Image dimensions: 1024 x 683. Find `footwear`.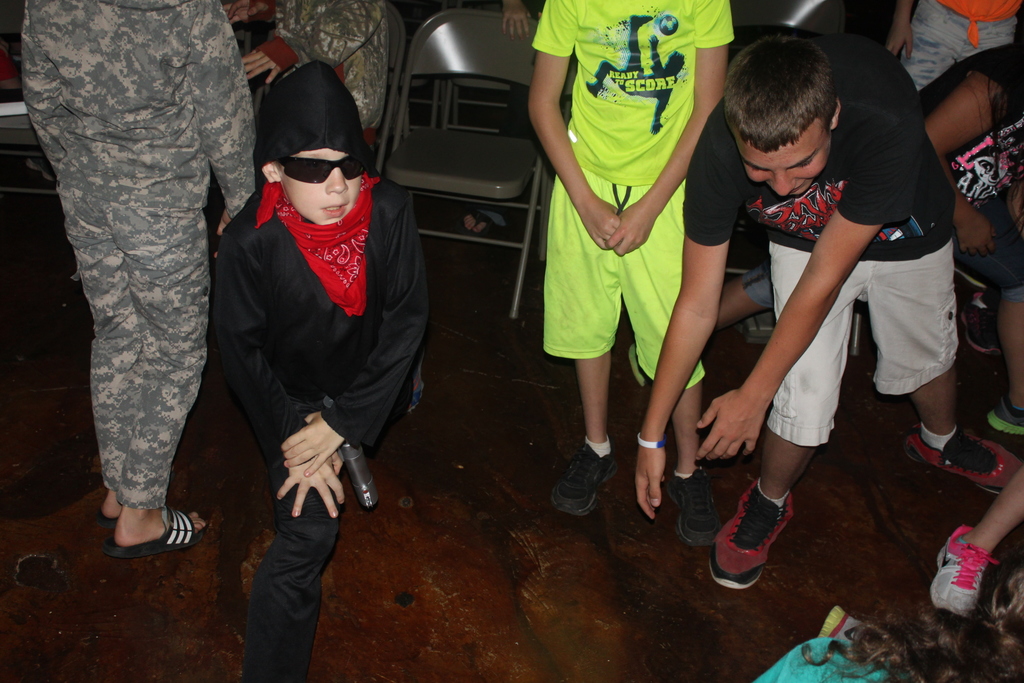
98,512,120,525.
